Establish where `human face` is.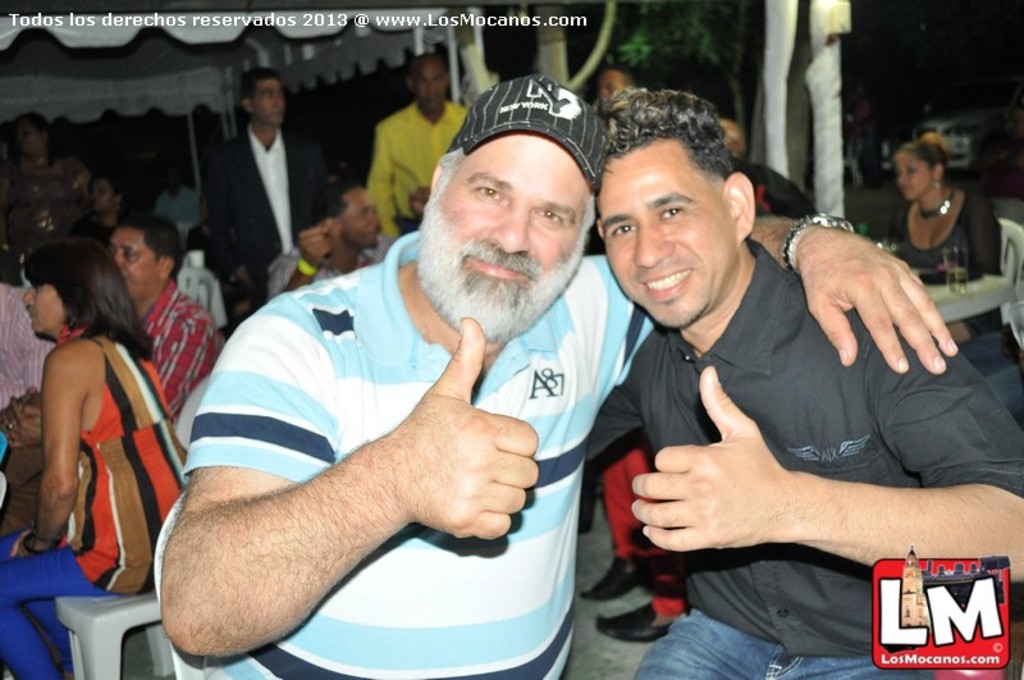
Established at 337:188:376:250.
